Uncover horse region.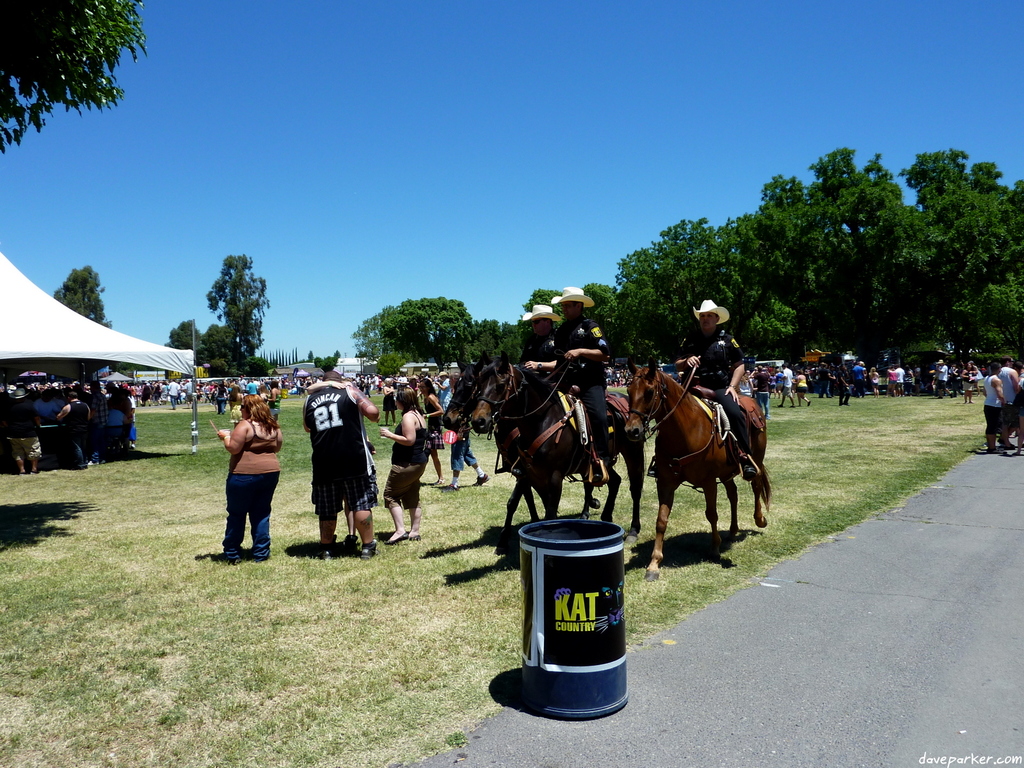
Uncovered: {"left": 622, "top": 355, "right": 773, "bottom": 580}.
